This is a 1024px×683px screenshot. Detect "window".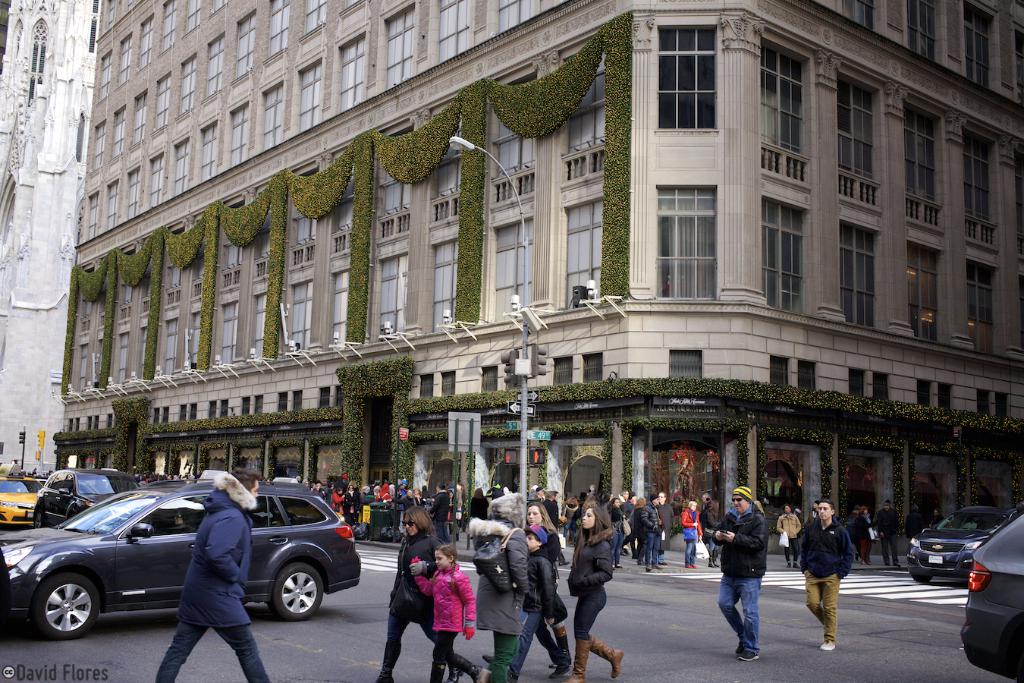
select_region(151, 68, 169, 140).
